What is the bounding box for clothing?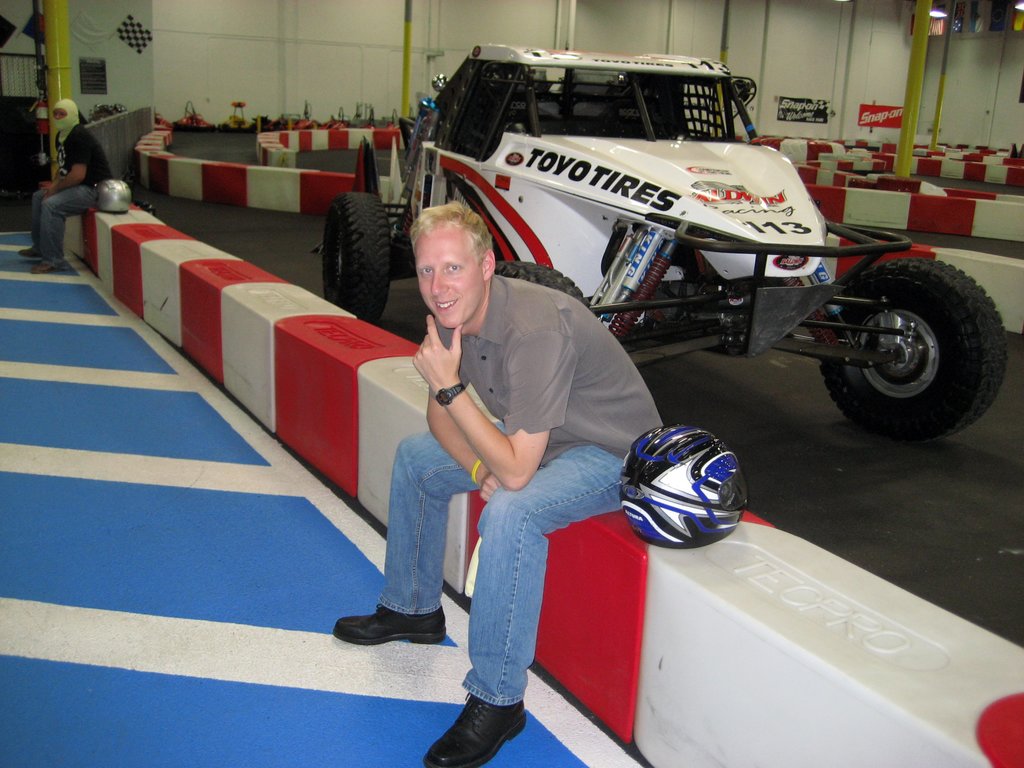
(x1=27, y1=129, x2=114, y2=266).
